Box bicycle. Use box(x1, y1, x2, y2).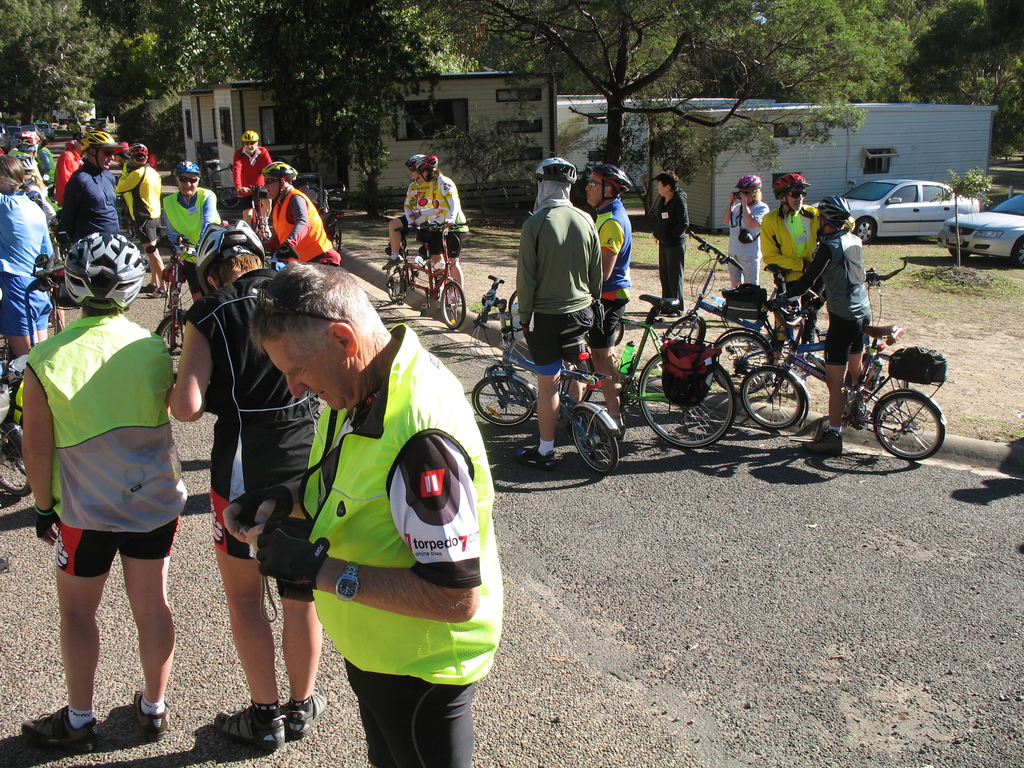
box(469, 278, 527, 337).
